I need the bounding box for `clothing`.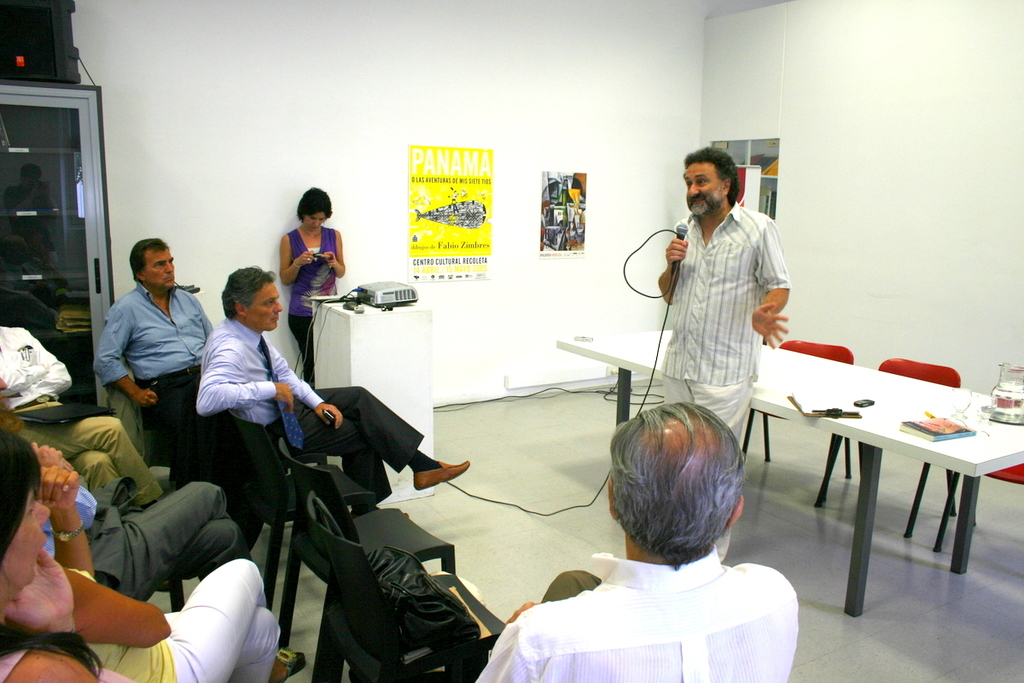
Here it is: rect(198, 324, 420, 508).
